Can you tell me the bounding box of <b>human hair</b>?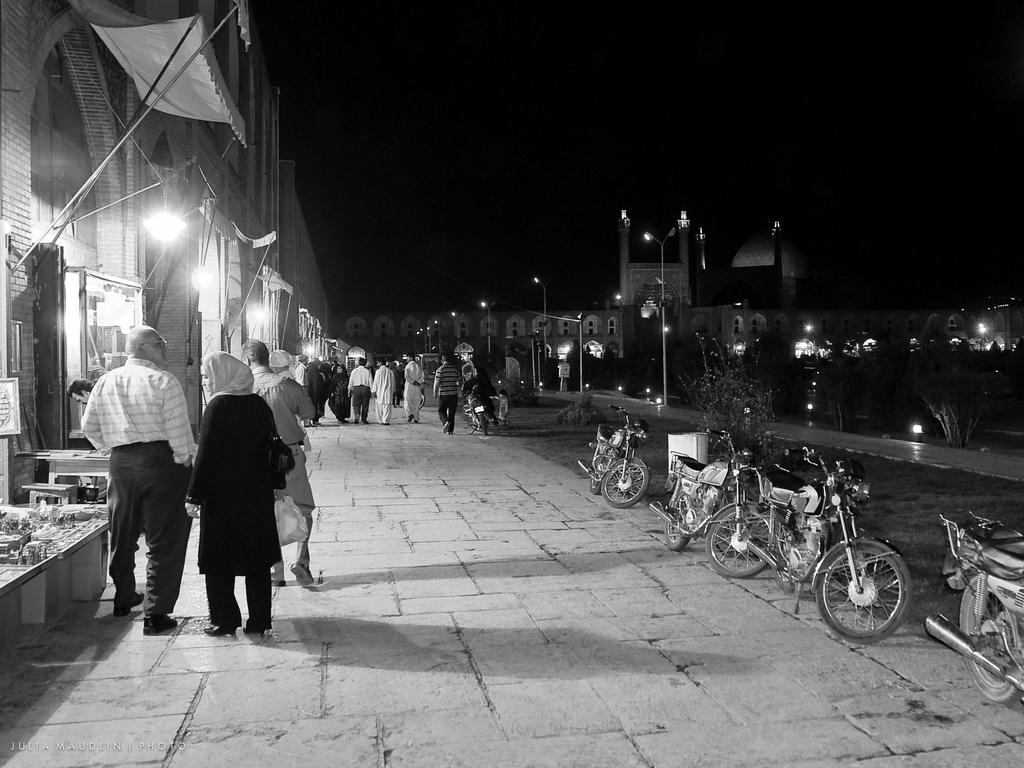
{"left": 355, "top": 356, "right": 366, "bottom": 365}.
